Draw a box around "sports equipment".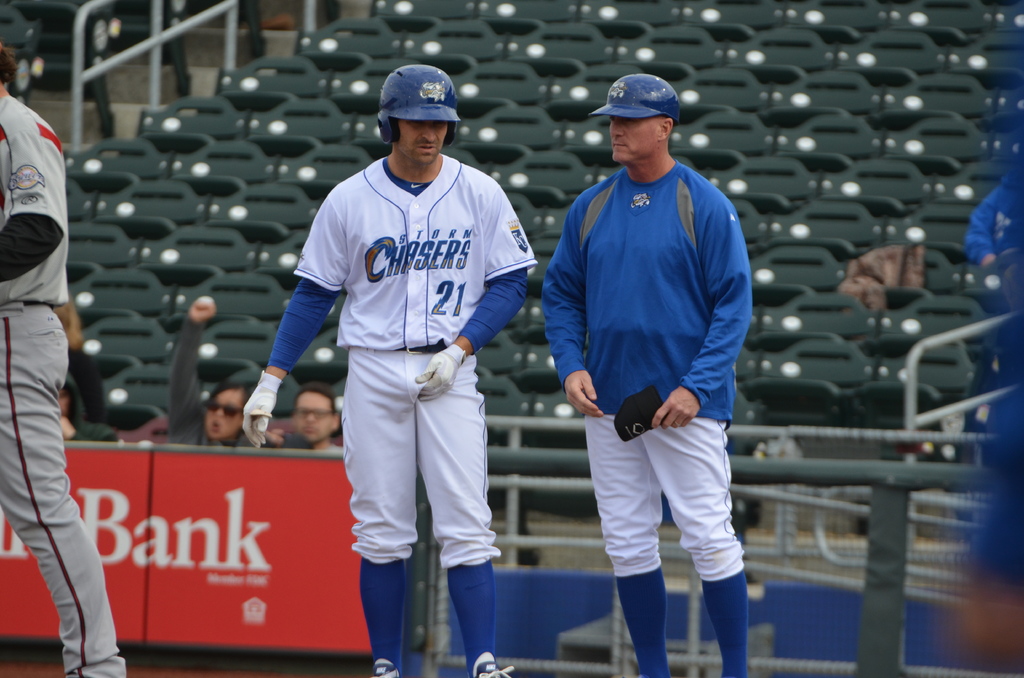
select_region(372, 60, 464, 150).
